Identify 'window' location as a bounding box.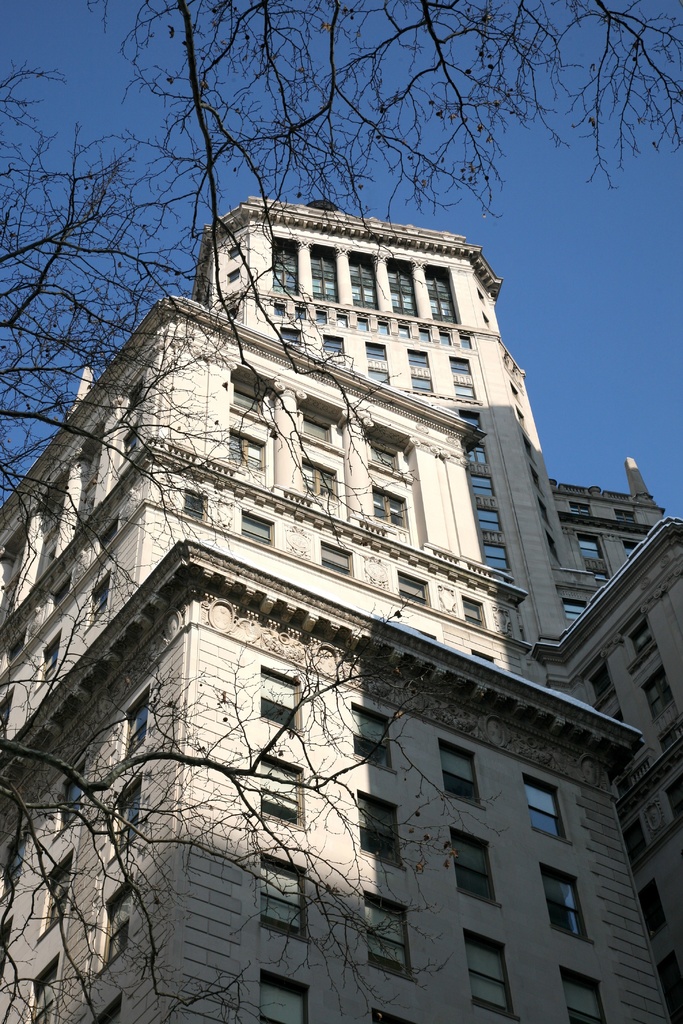
545,860,590,938.
